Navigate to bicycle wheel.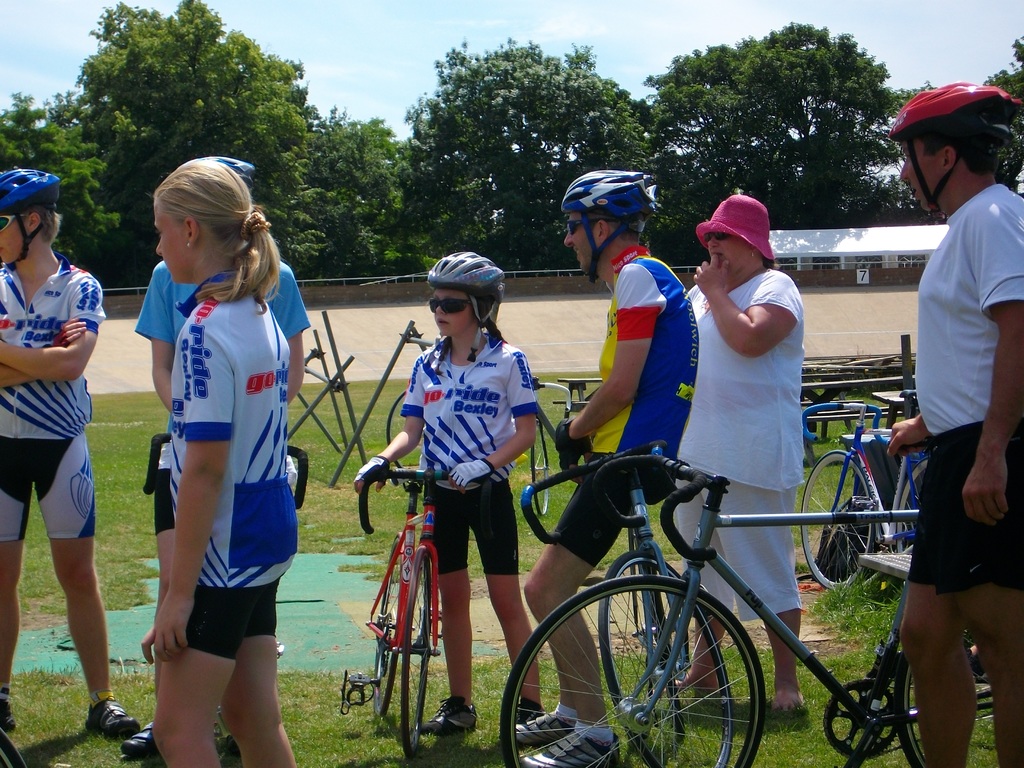
Navigation target: (x1=502, y1=574, x2=768, y2=767).
